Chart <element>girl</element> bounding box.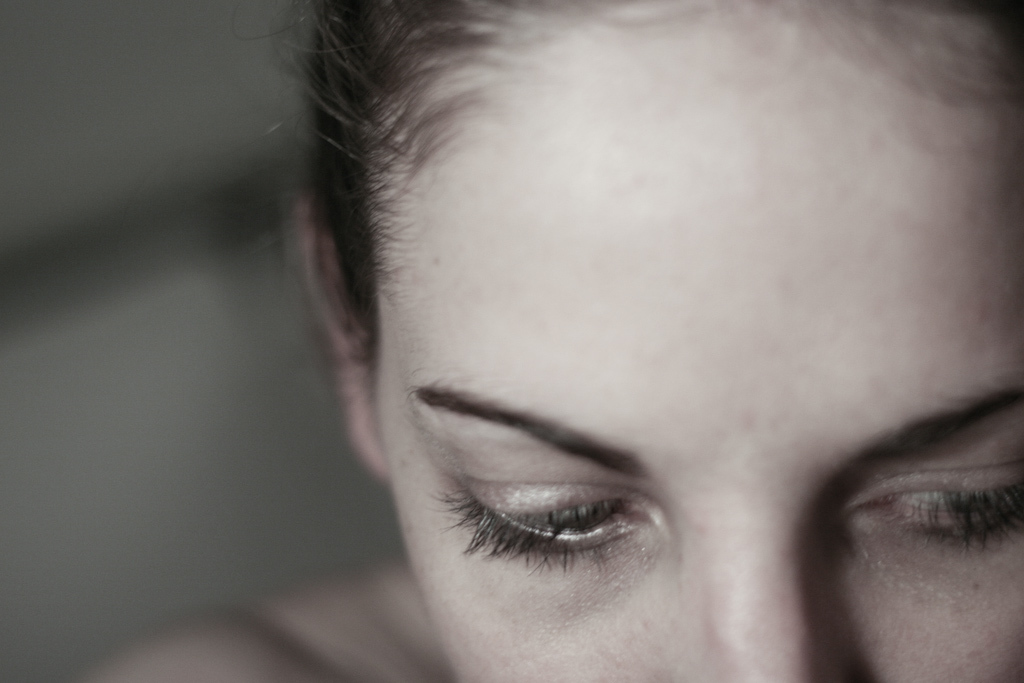
Charted: 78,0,1023,682.
